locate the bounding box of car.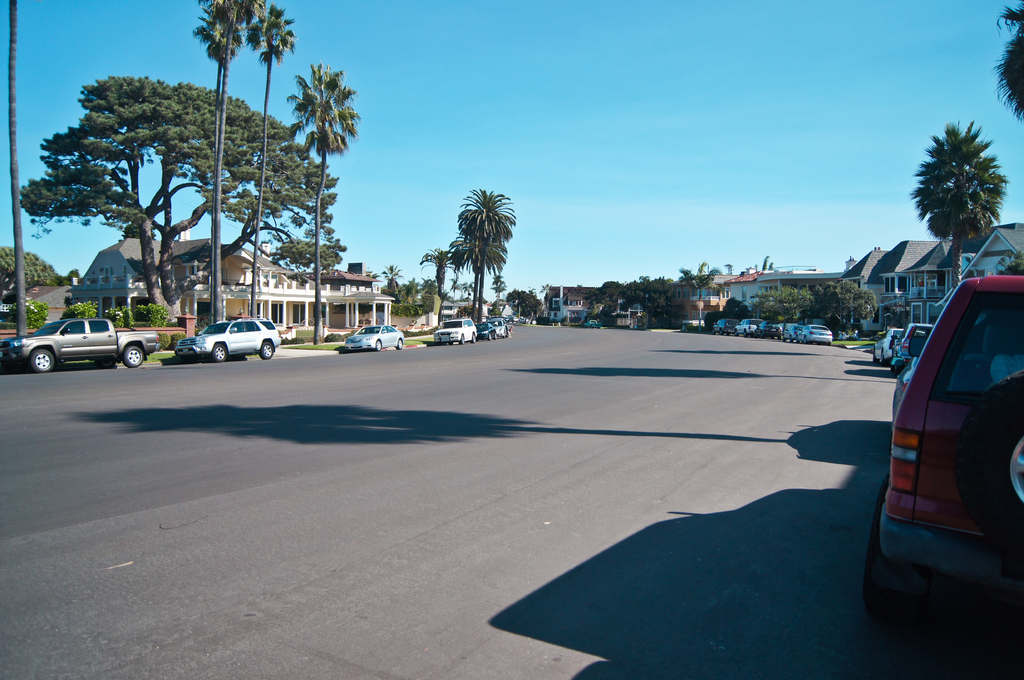
Bounding box: (483,321,504,338).
